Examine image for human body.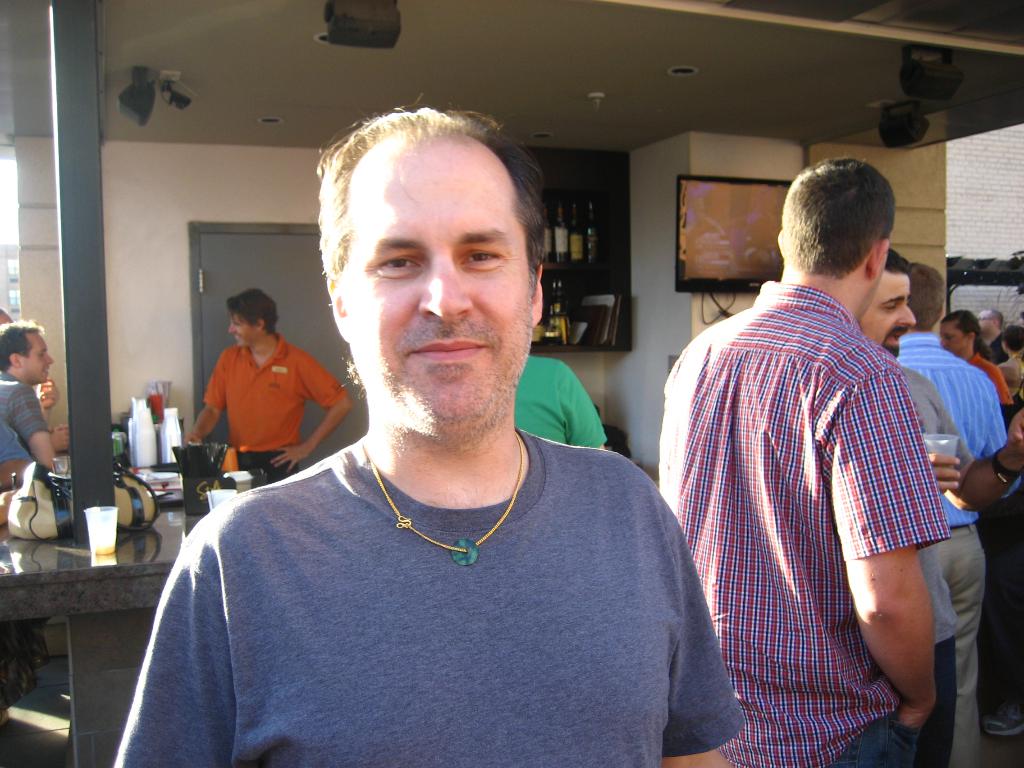
Examination result: 1003, 351, 1023, 400.
